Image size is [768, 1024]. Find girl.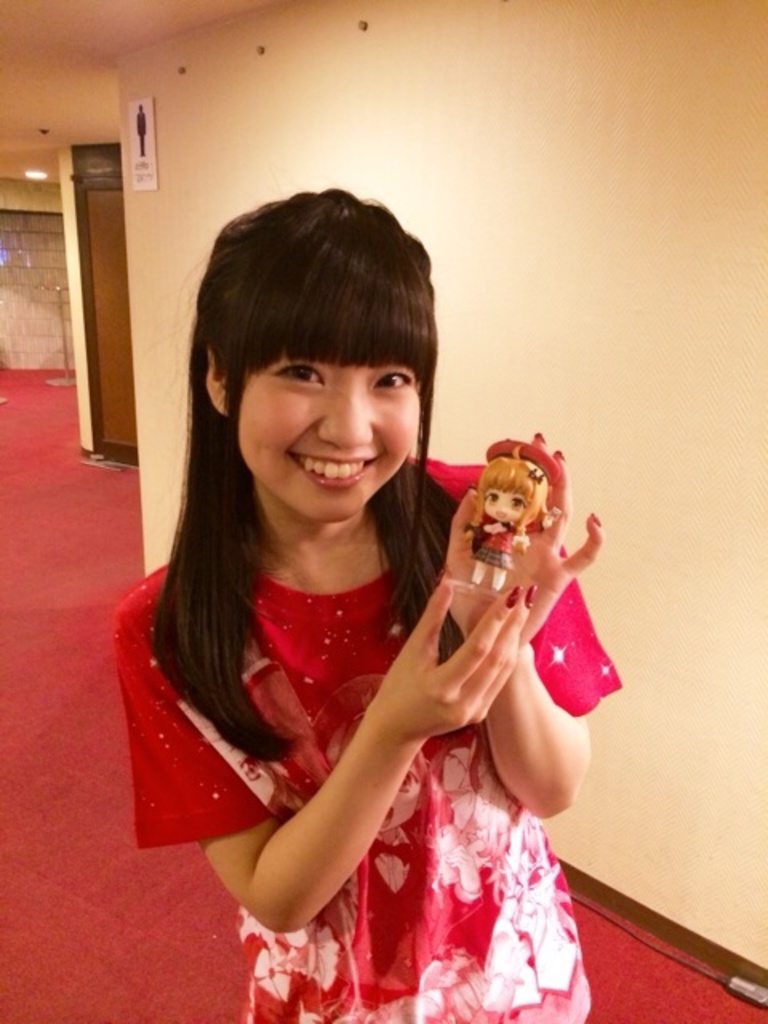
box=[442, 435, 571, 597].
